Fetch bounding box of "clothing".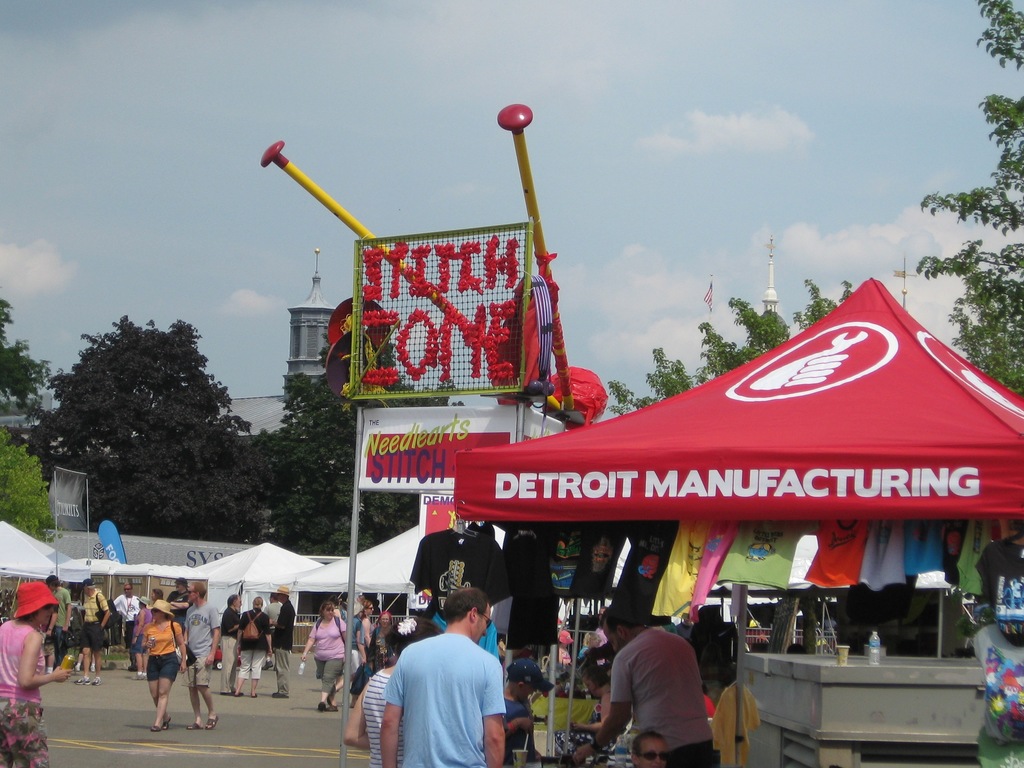
Bbox: rect(558, 648, 573, 666).
